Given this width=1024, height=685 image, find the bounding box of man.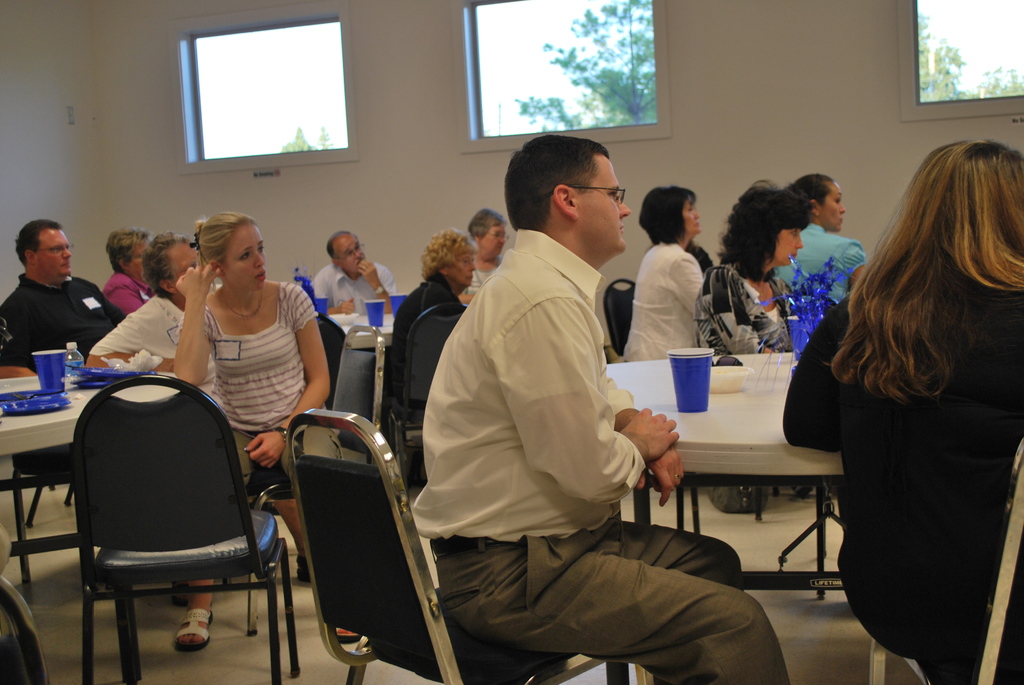
x1=304 y1=233 x2=387 y2=335.
